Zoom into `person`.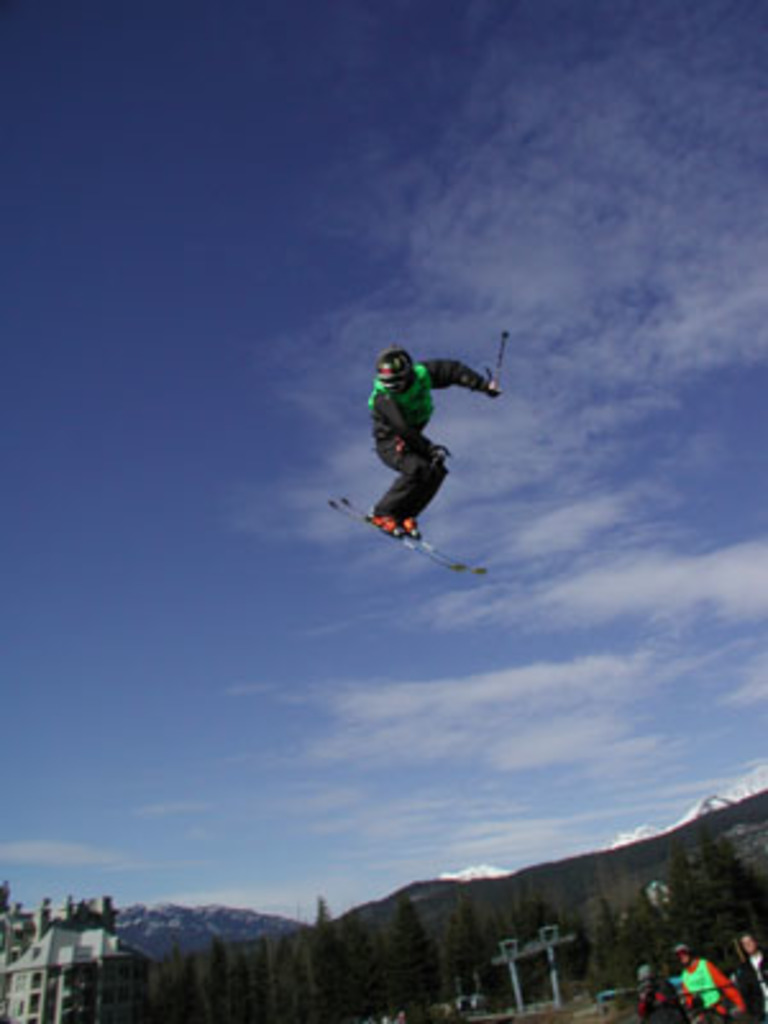
Zoom target: Rect(673, 937, 753, 1021).
